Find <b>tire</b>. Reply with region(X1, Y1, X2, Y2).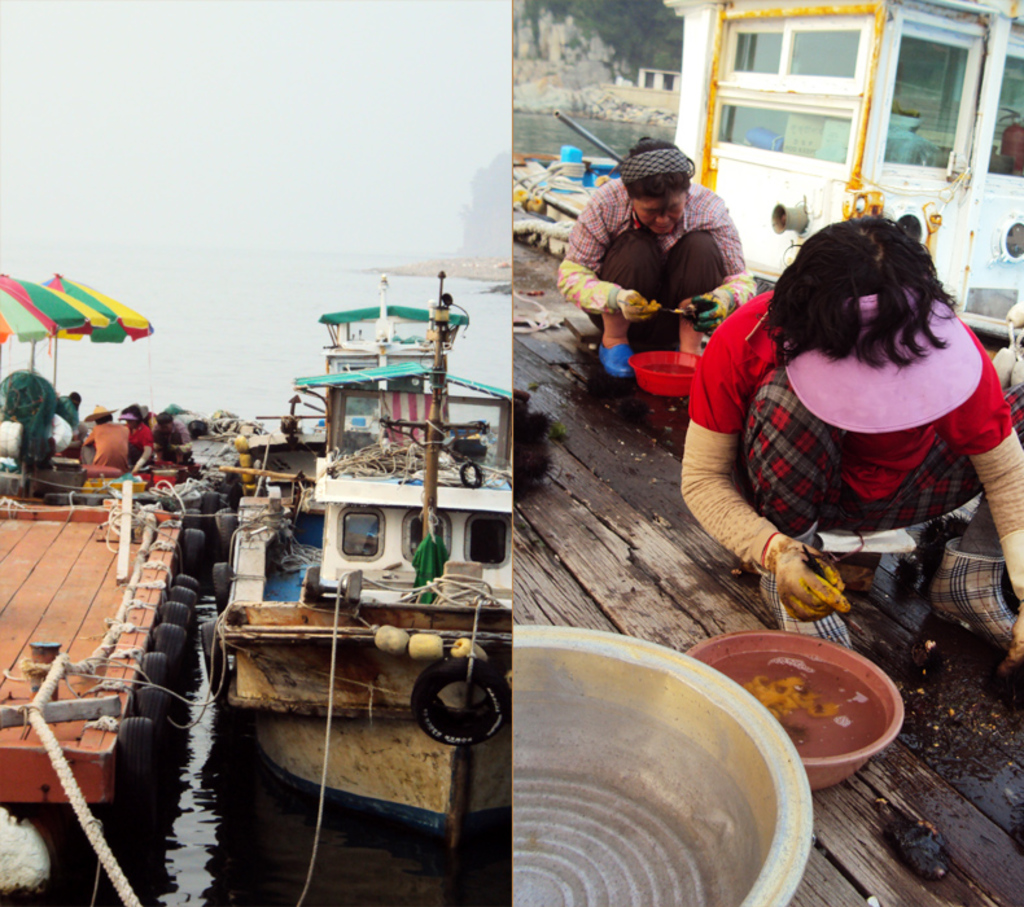
region(408, 652, 511, 748).
